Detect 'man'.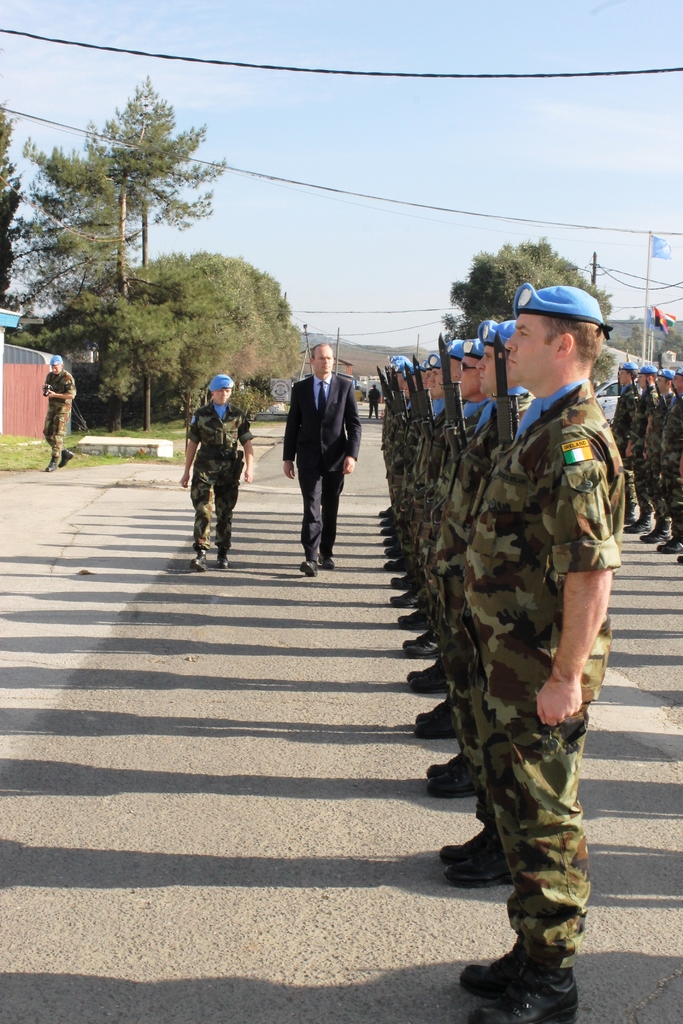
Detected at [left=283, top=337, right=364, bottom=571].
